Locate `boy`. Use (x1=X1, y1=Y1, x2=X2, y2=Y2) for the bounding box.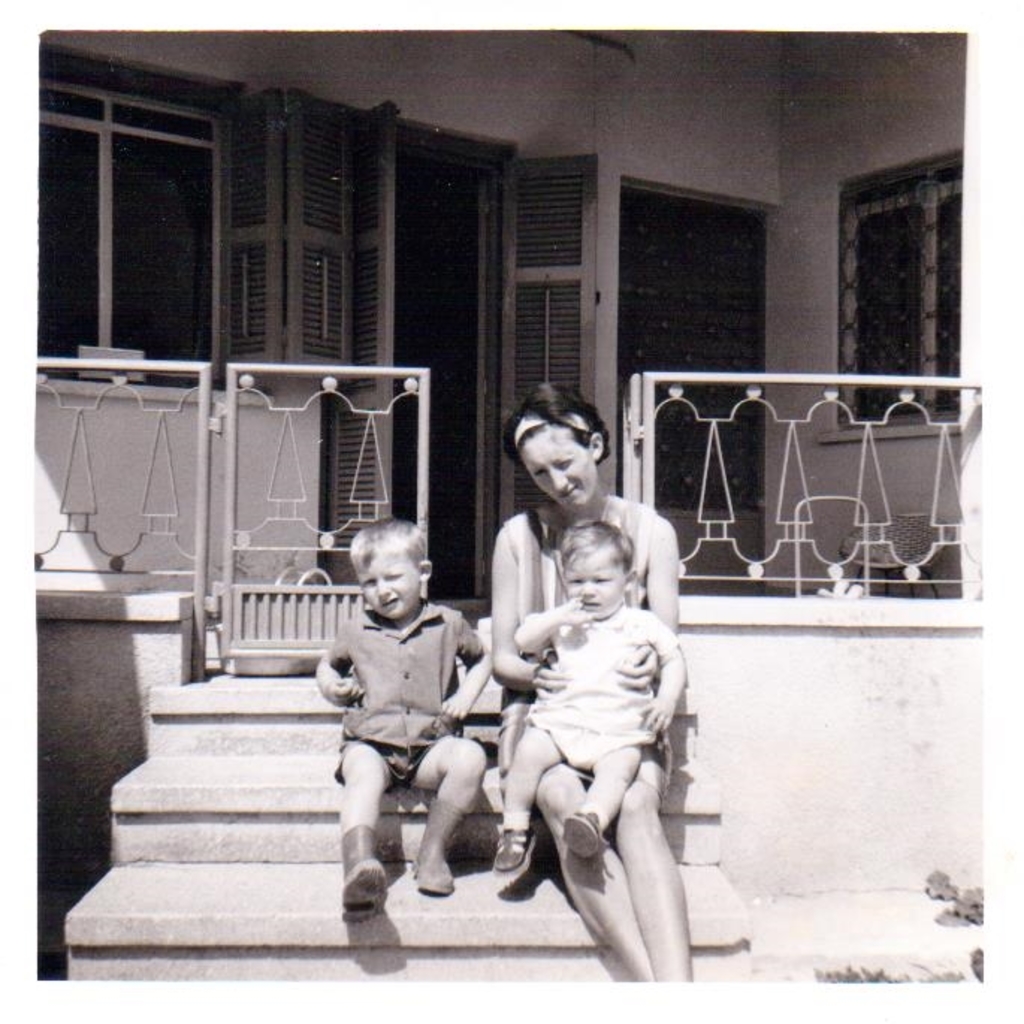
(x1=321, y1=514, x2=516, y2=948).
